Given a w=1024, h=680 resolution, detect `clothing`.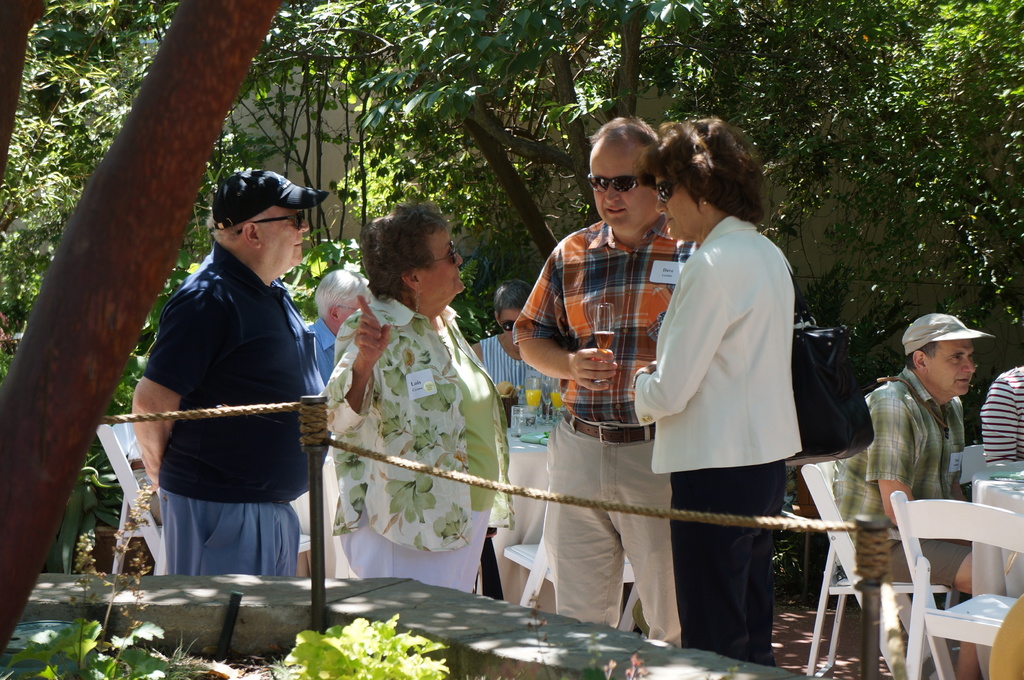
left=132, top=181, right=335, bottom=605.
